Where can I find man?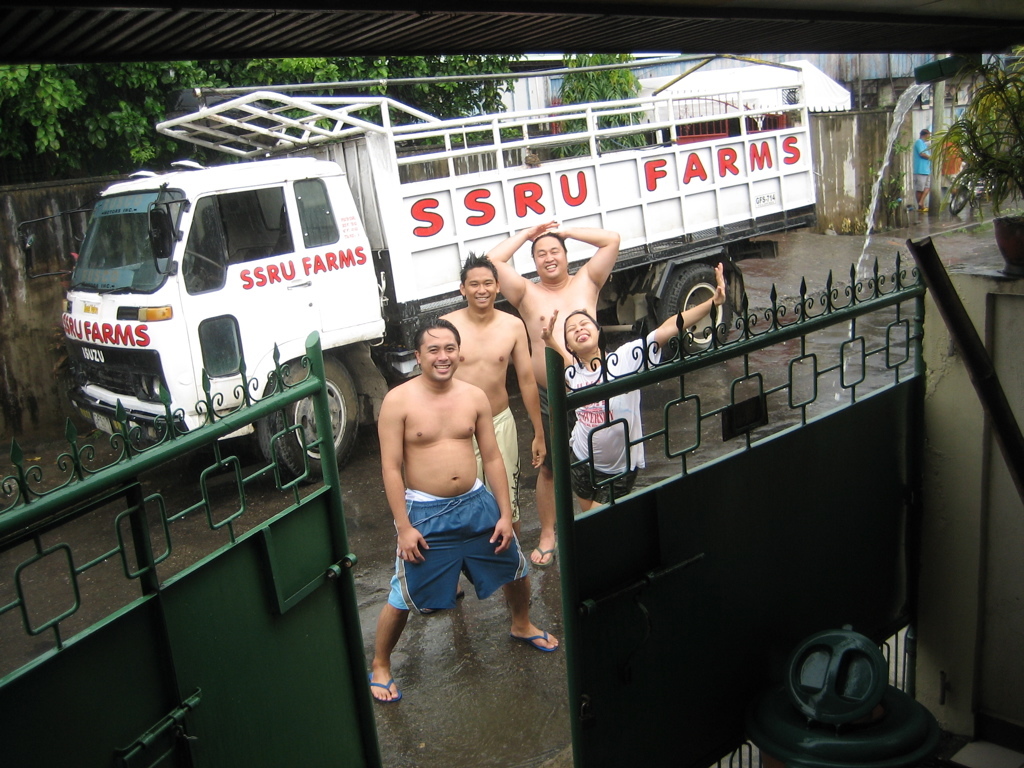
You can find it at <box>439,250,544,595</box>.
